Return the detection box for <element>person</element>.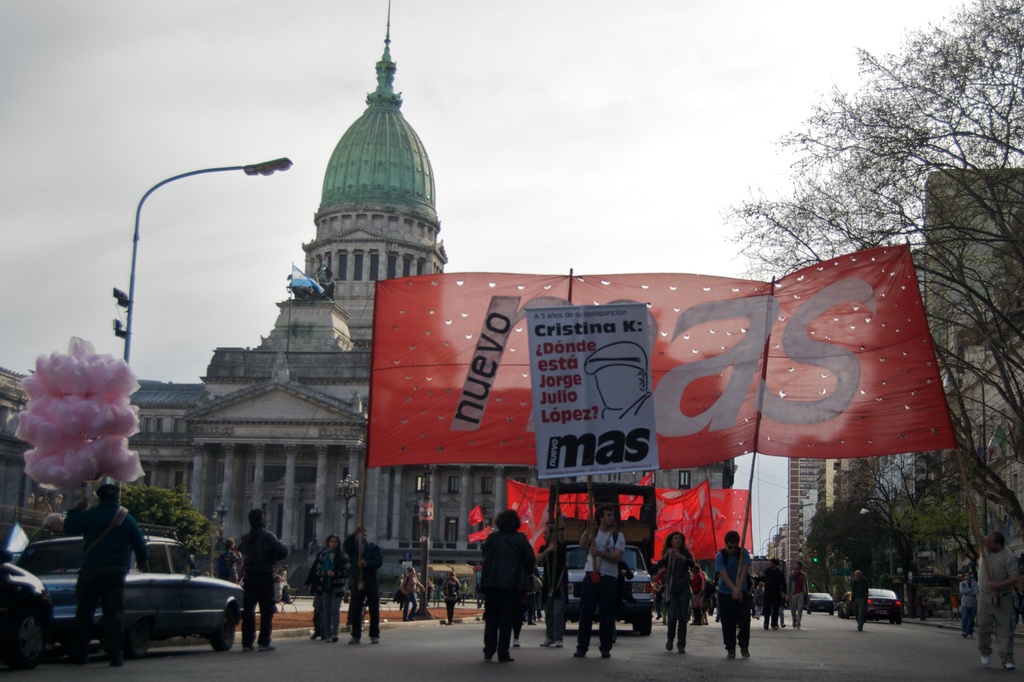
box=[527, 522, 564, 654].
